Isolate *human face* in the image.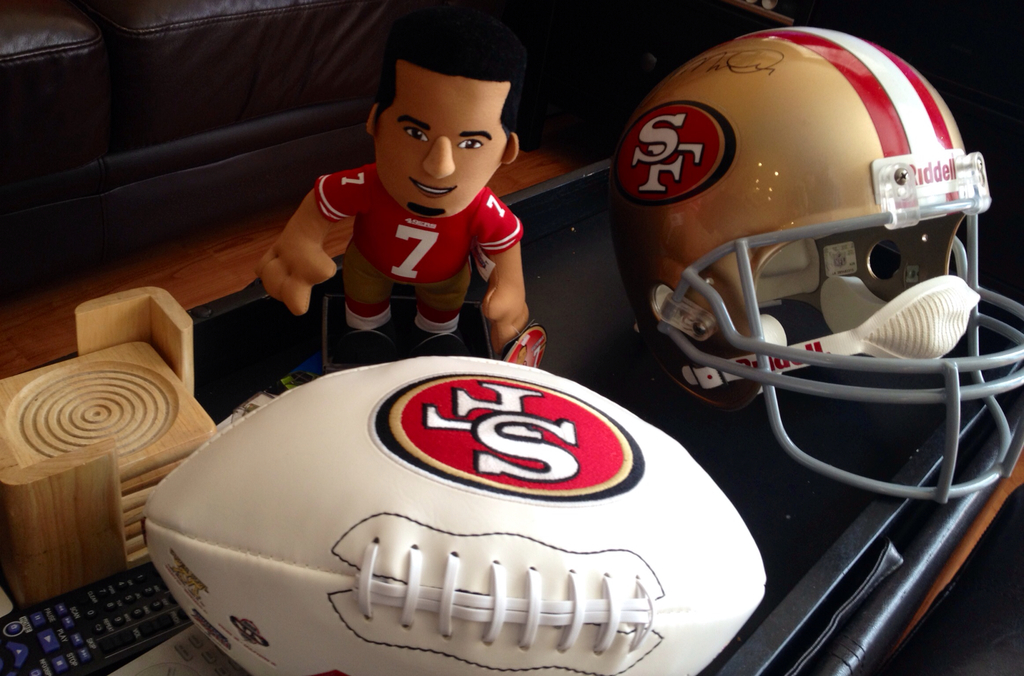
Isolated region: [x1=362, y1=37, x2=530, y2=218].
